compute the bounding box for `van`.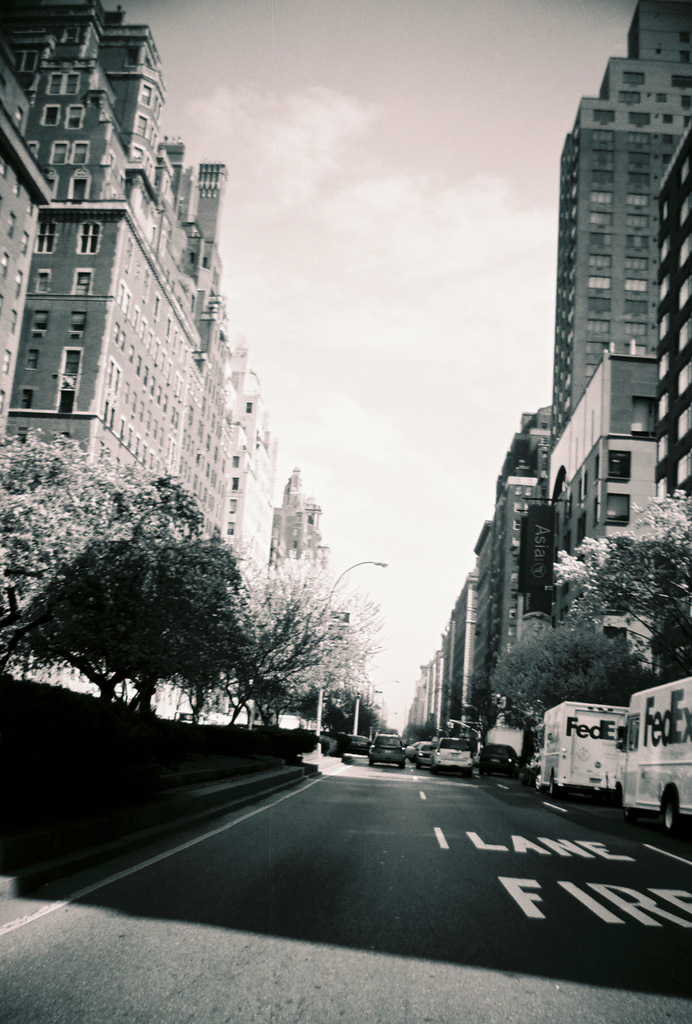
[534,699,625,804].
